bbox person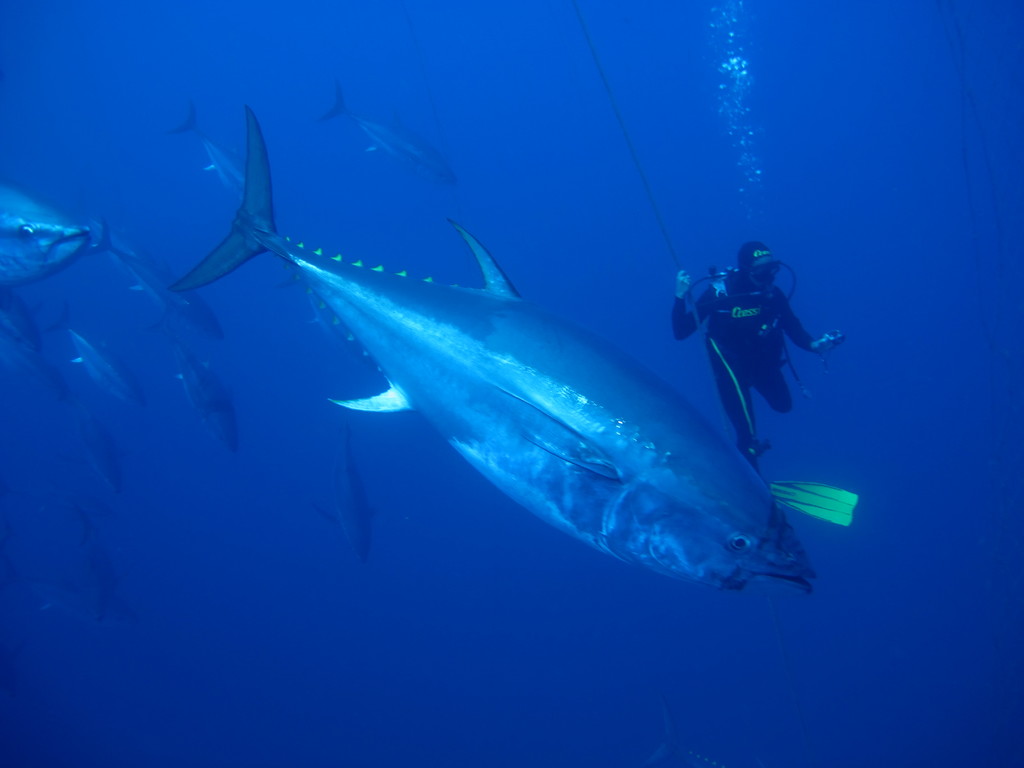
BBox(678, 216, 830, 483)
